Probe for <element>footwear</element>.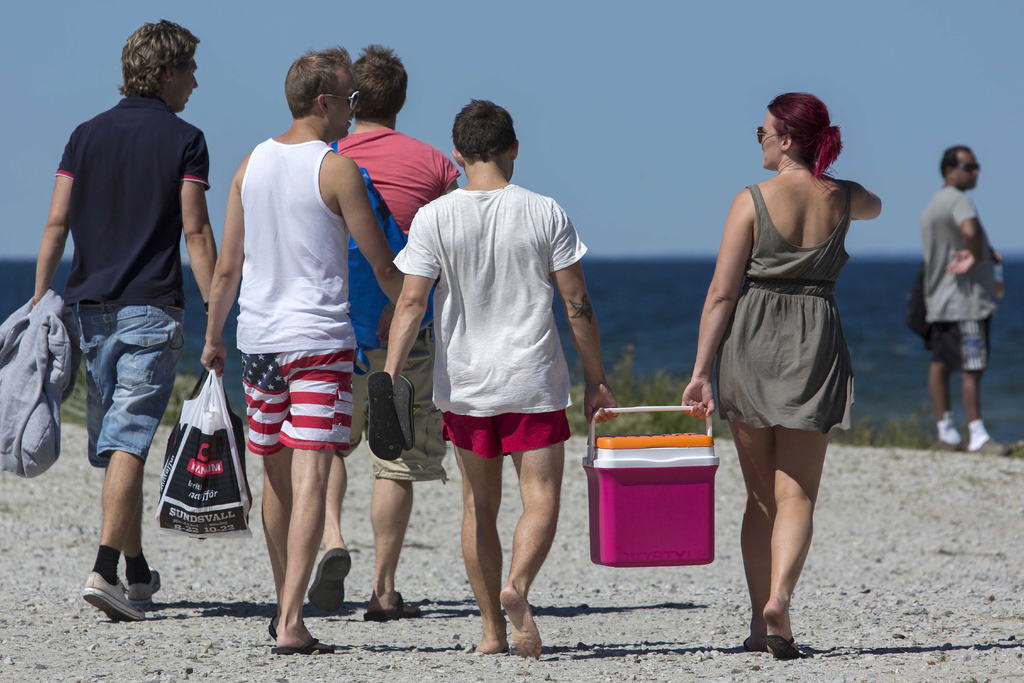
Probe result: (left=76, top=555, right=148, bottom=624).
